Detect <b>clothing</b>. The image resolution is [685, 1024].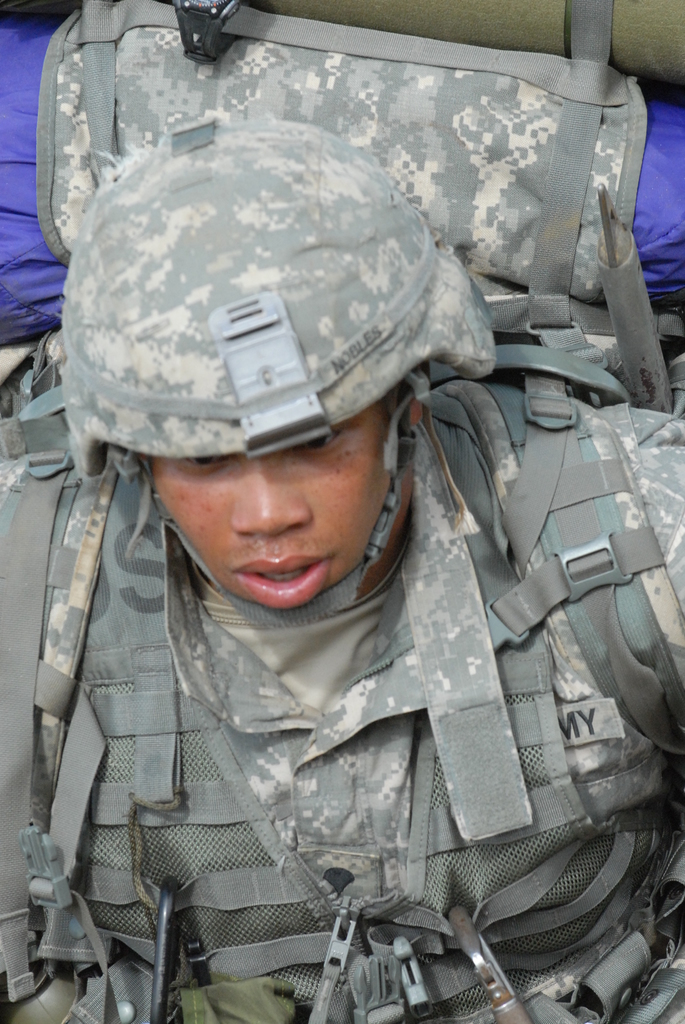
select_region(0, 447, 684, 1023).
